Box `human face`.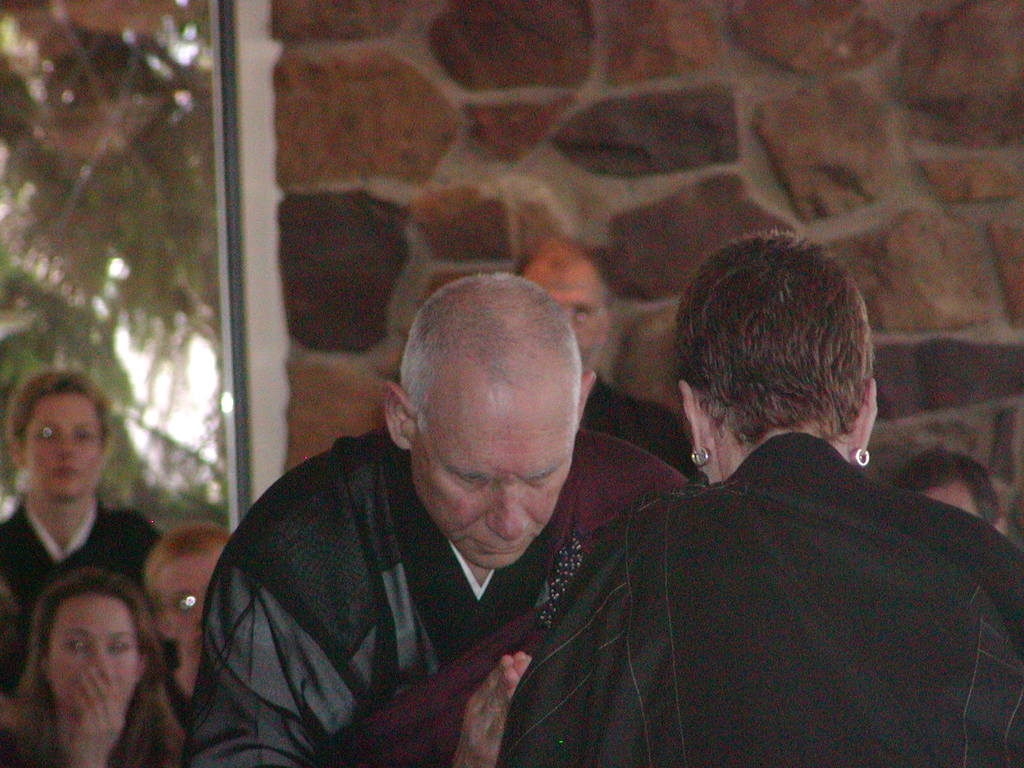
rect(148, 547, 221, 654).
